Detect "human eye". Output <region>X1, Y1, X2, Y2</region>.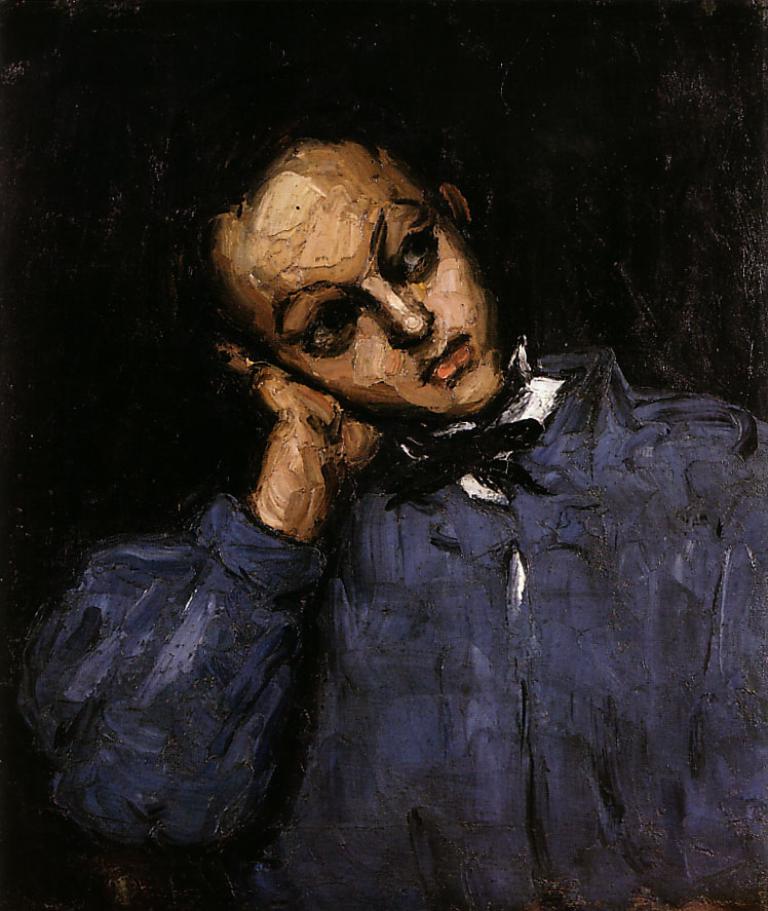
<region>295, 298, 370, 348</region>.
